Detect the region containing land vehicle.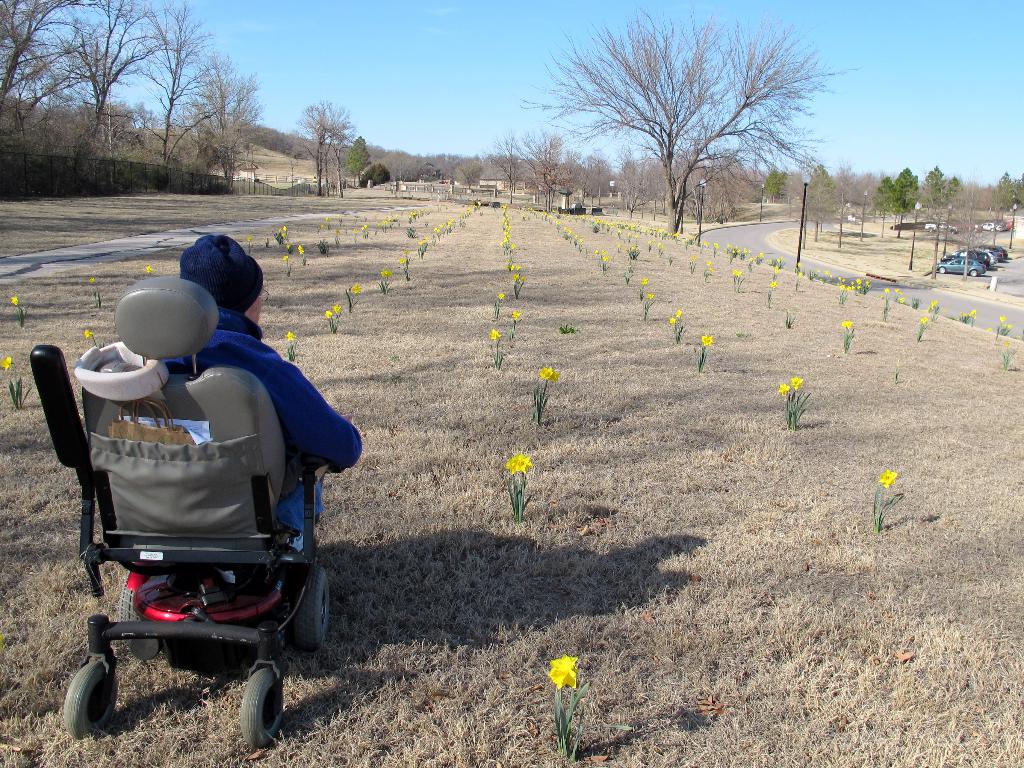
box=[927, 224, 956, 229].
